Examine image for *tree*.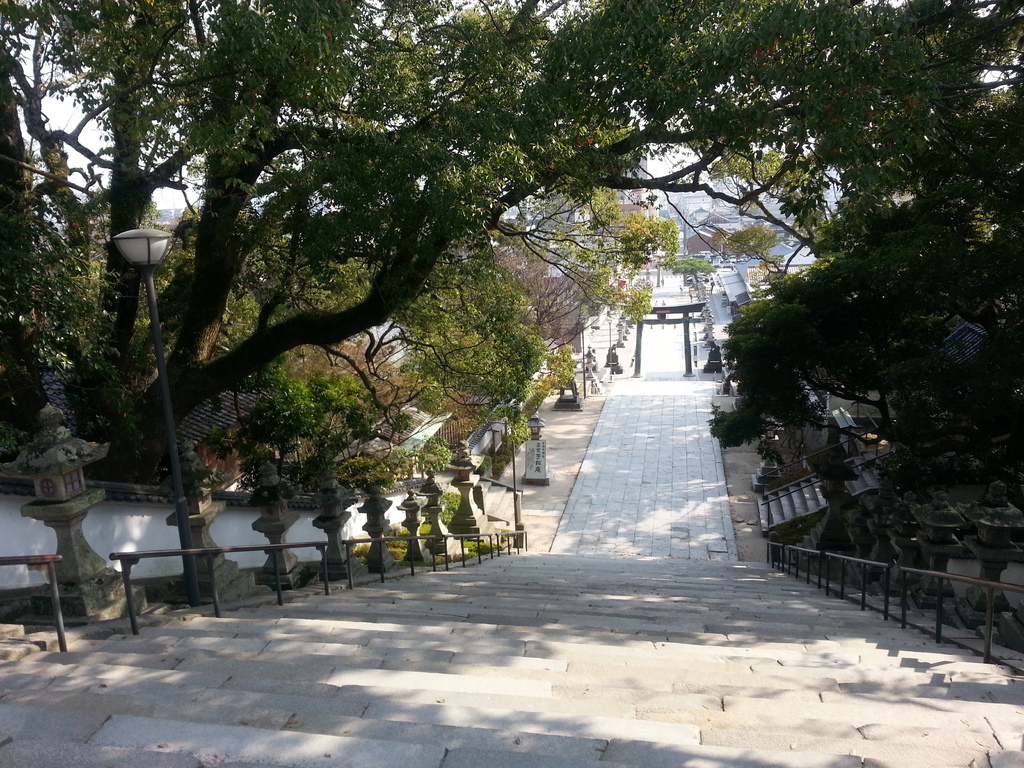
Examination result: (x1=164, y1=178, x2=547, y2=484).
